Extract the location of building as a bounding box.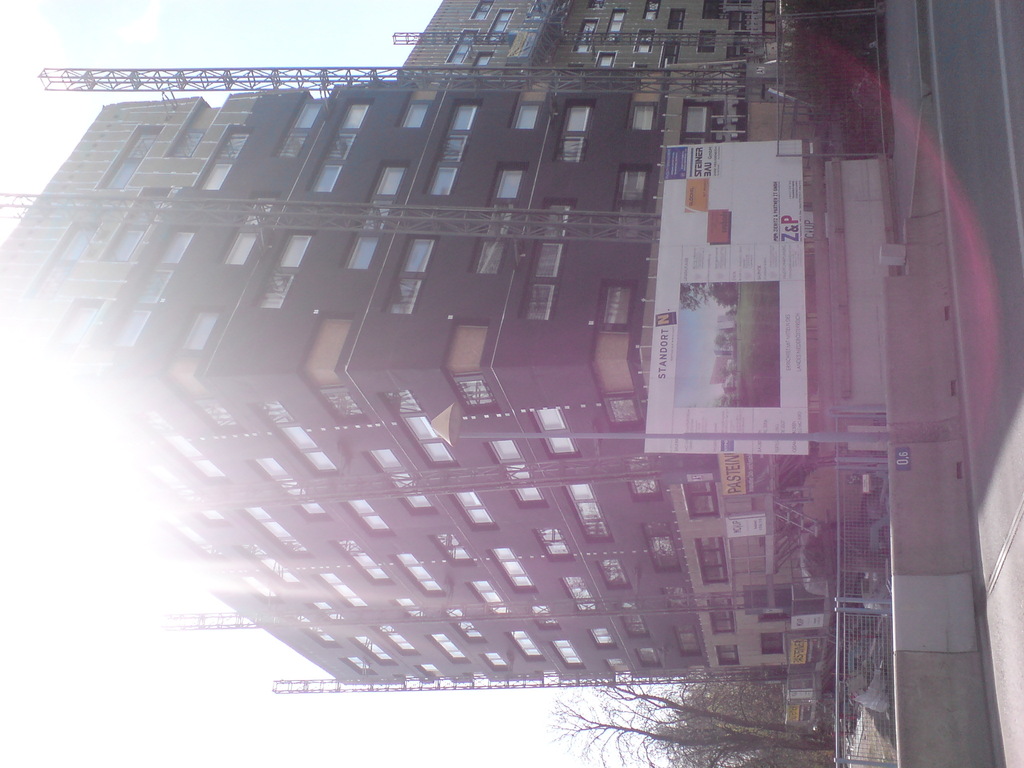
l=0, t=72, r=834, b=688.
